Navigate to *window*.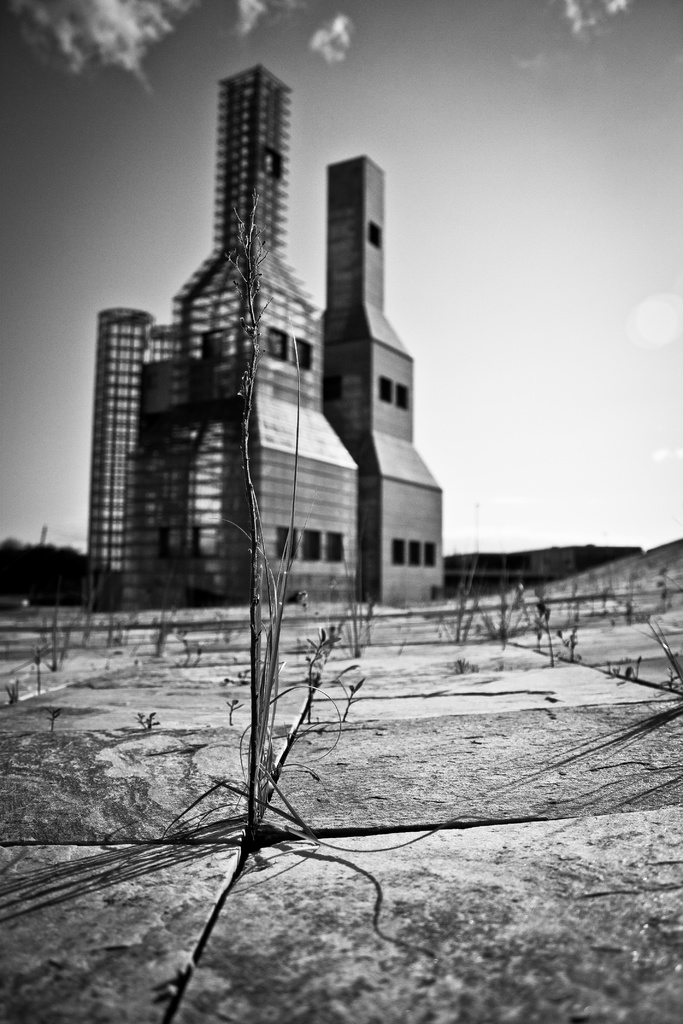
Navigation target: Rect(365, 220, 386, 252).
